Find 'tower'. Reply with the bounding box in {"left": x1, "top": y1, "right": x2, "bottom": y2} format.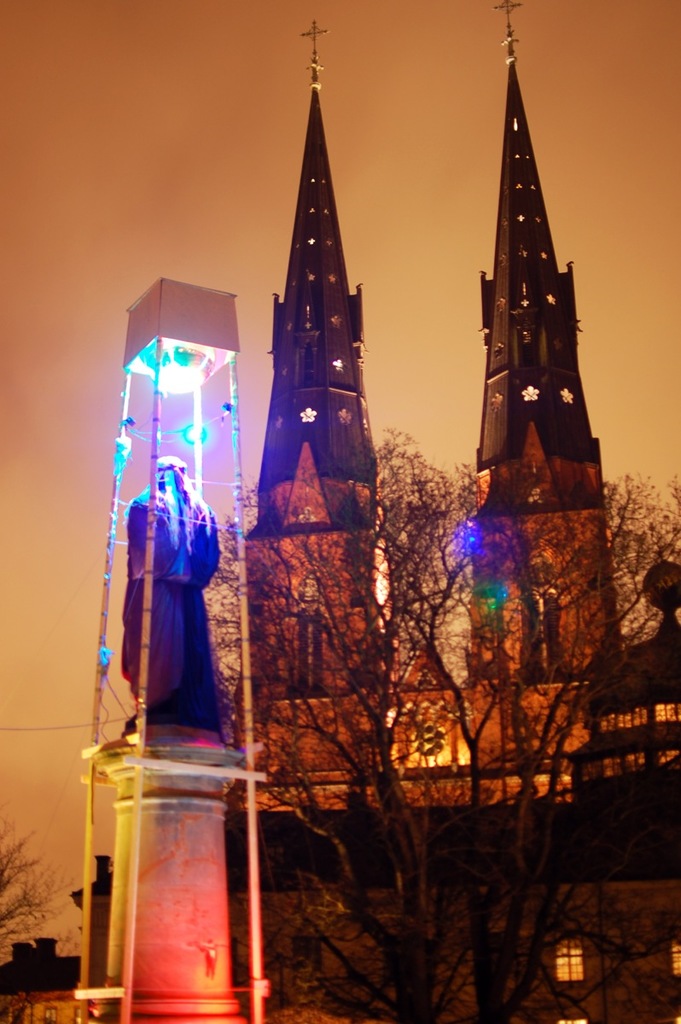
{"left": 456, "top": 0, "right": 643, "bottom": 678}.
